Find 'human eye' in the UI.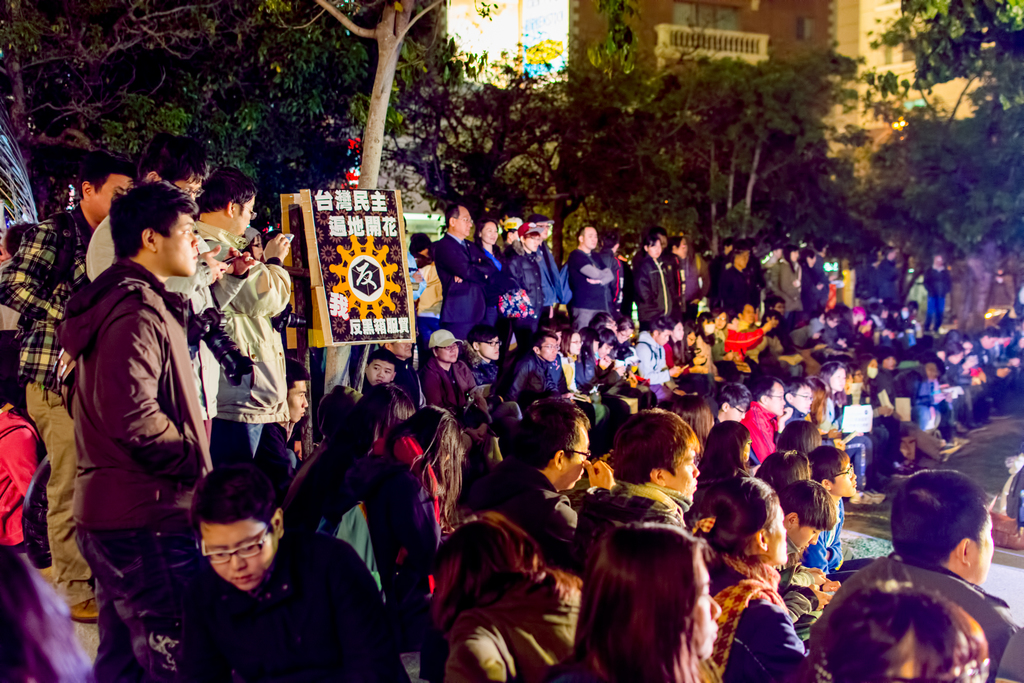
UI element at 298:391:303:399.
